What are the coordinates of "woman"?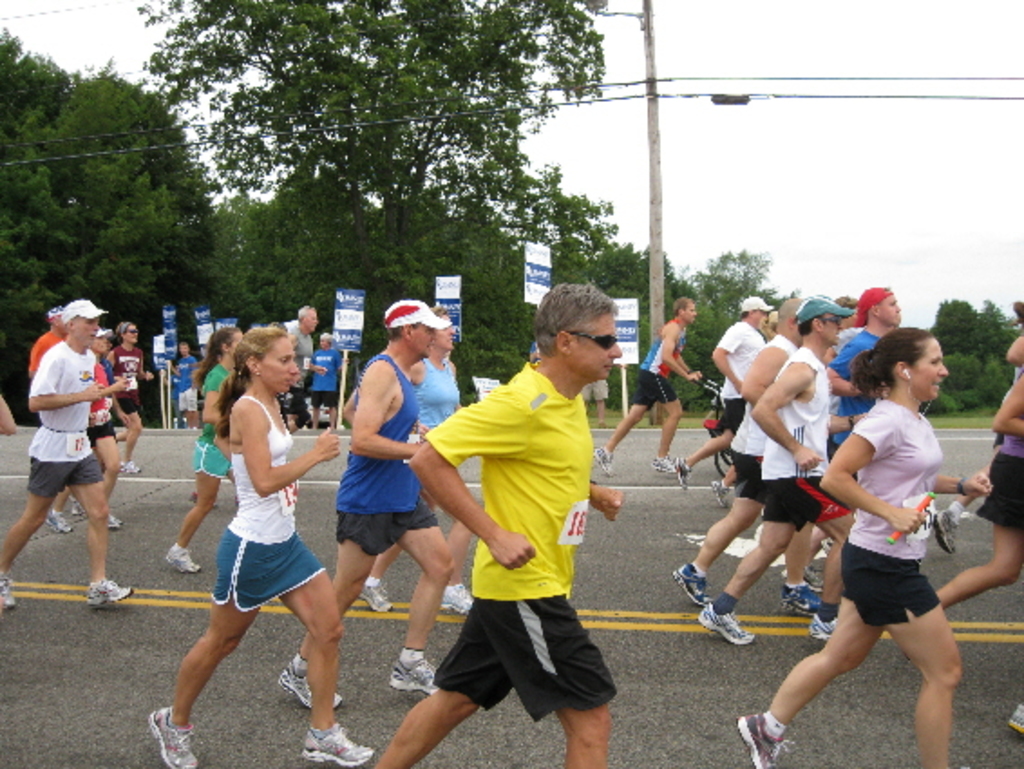
bbox=(733, 329, 990, 767).
